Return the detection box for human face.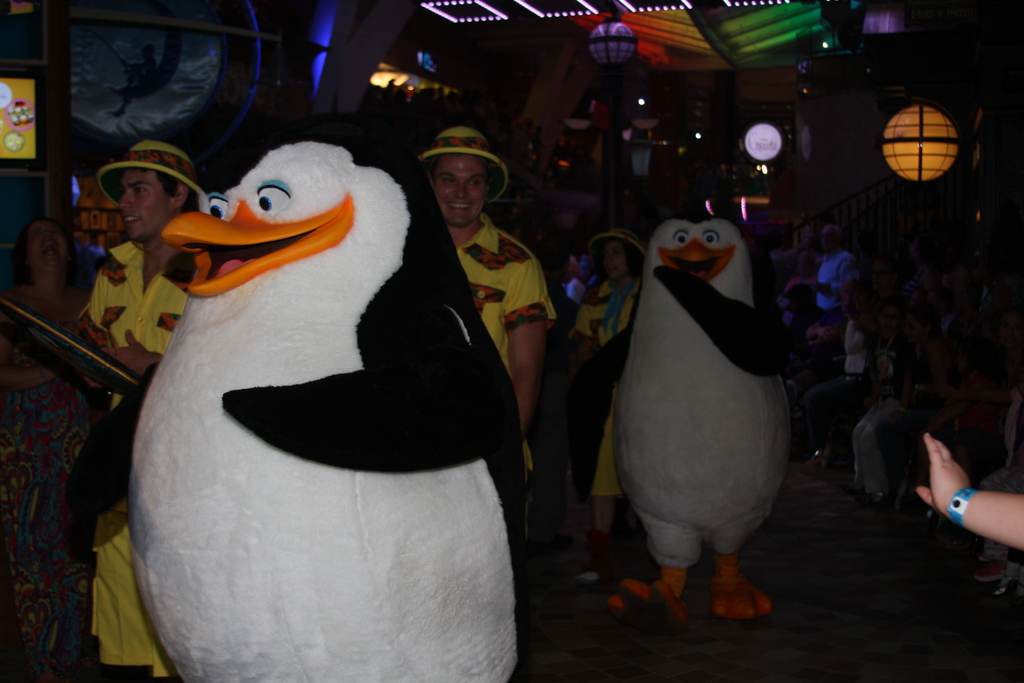
<bbox>436, 151, 488, 227</bbox>.
